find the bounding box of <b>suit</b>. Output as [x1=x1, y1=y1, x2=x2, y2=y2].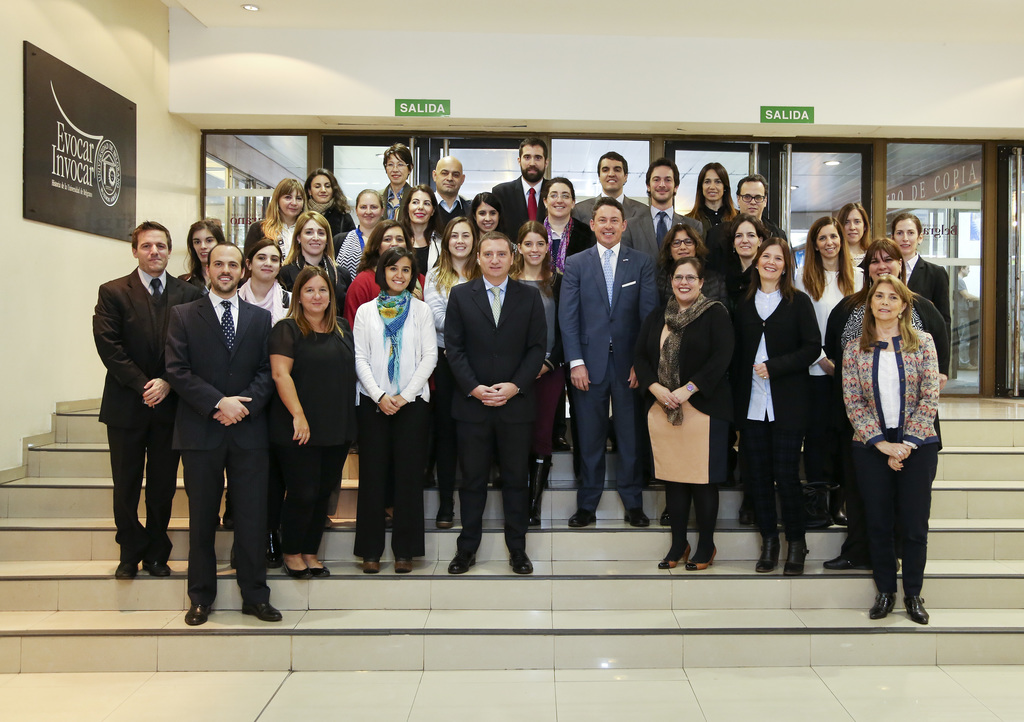
[x1=92, y1=265, x2=197, y2=552].
